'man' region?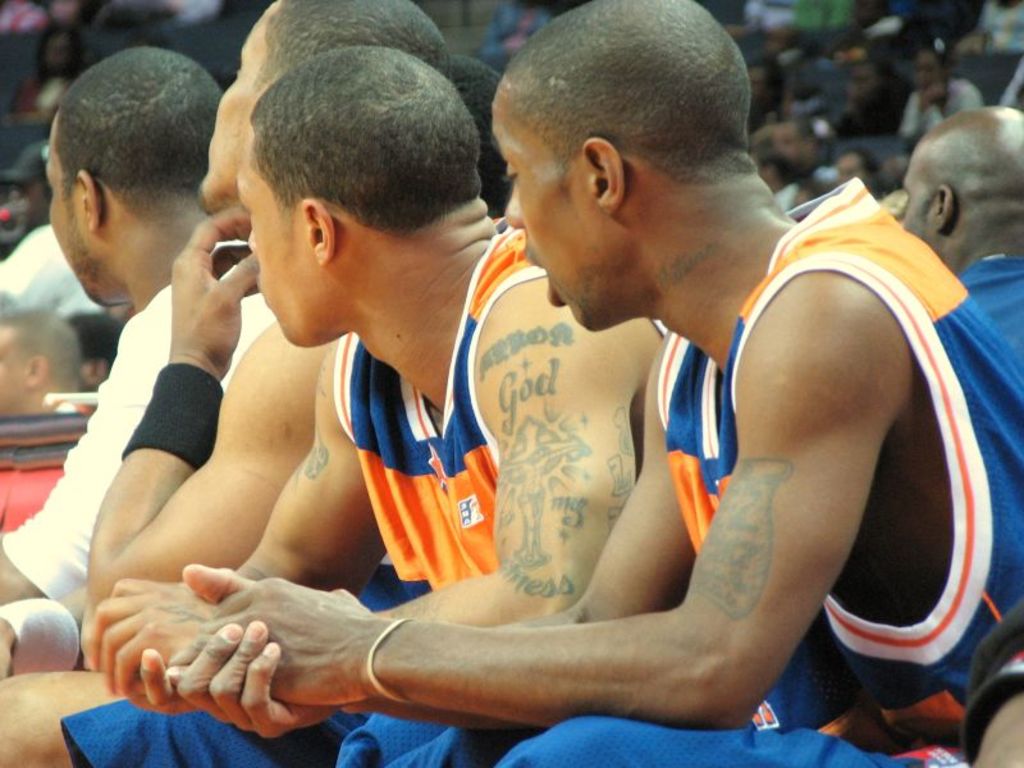
(left=0, top=45, right=239, bottom=613)
